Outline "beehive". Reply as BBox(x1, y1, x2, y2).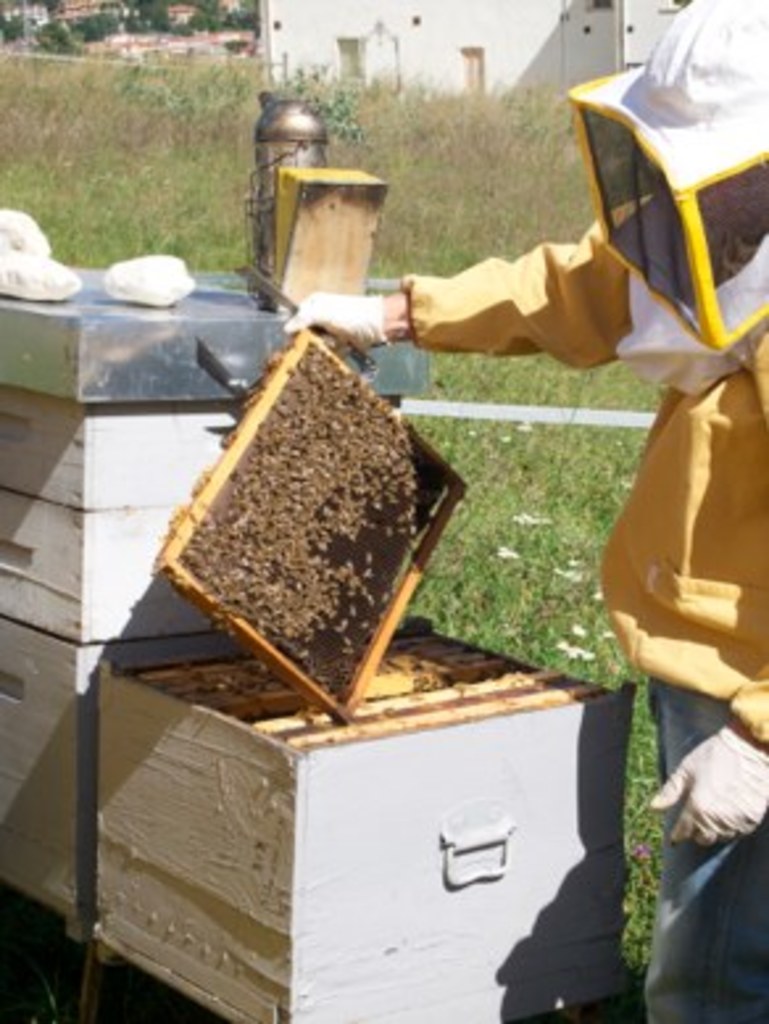
BBox(179, 342, 450, 698).
